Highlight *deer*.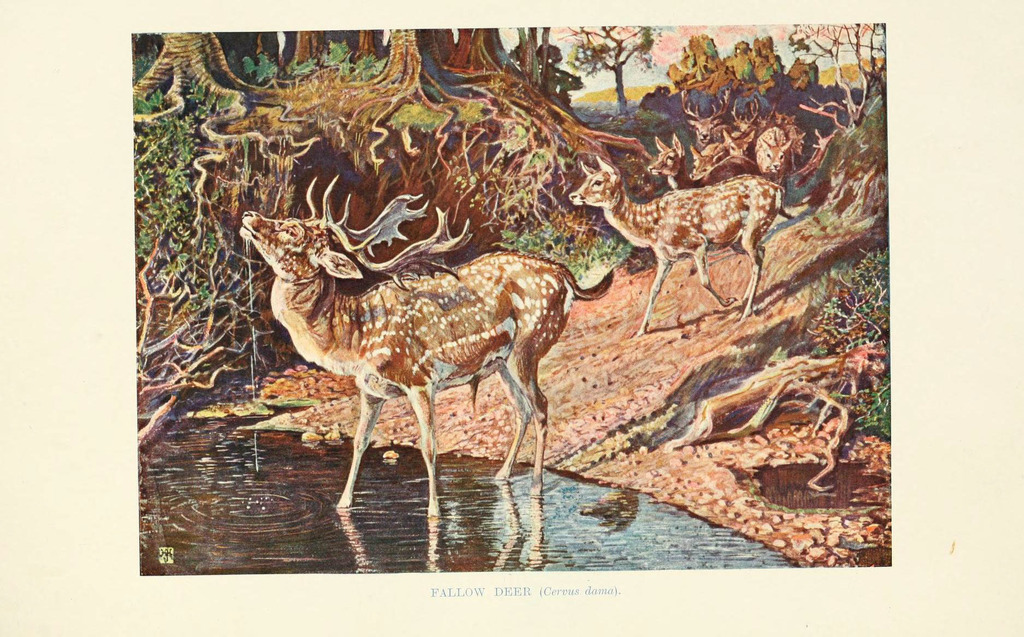
Highlighted region: 239 172 610 516.
